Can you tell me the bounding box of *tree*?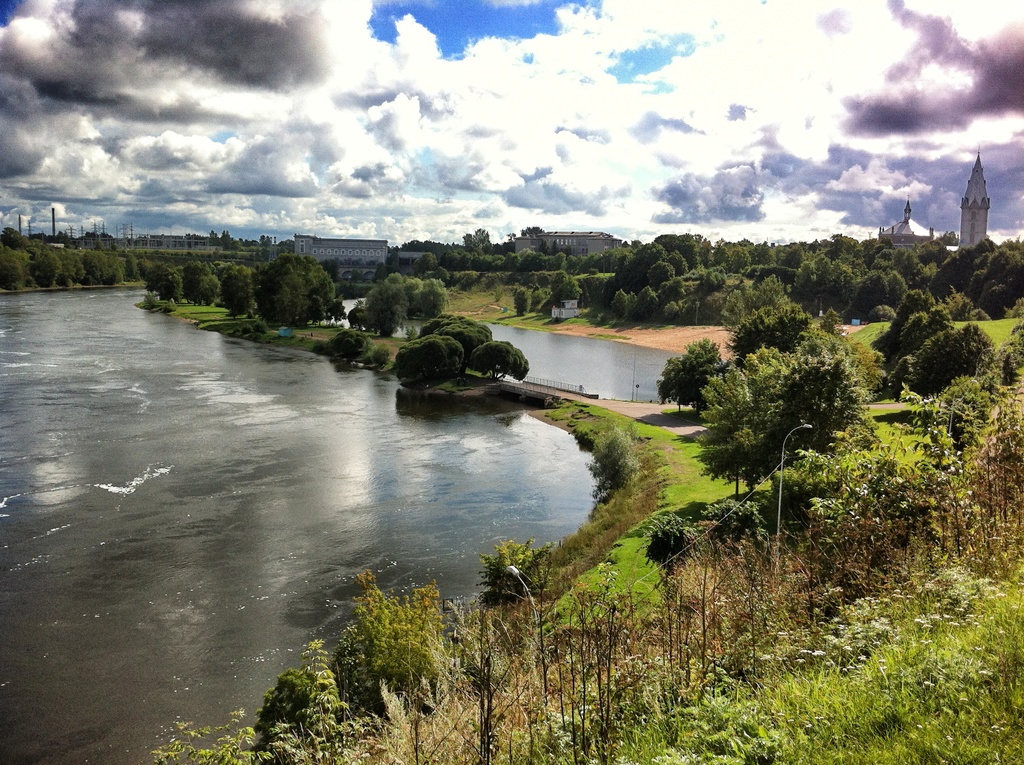
[326,328,376,366].
